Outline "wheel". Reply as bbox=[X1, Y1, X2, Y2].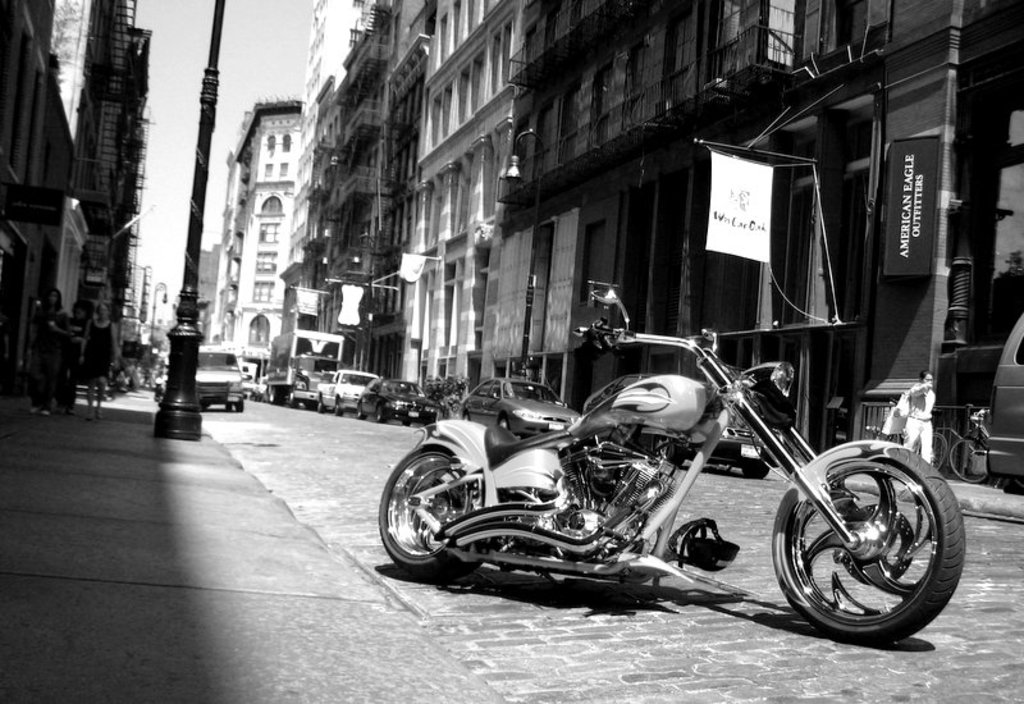
bbox=[353, 406, 365, 420].
